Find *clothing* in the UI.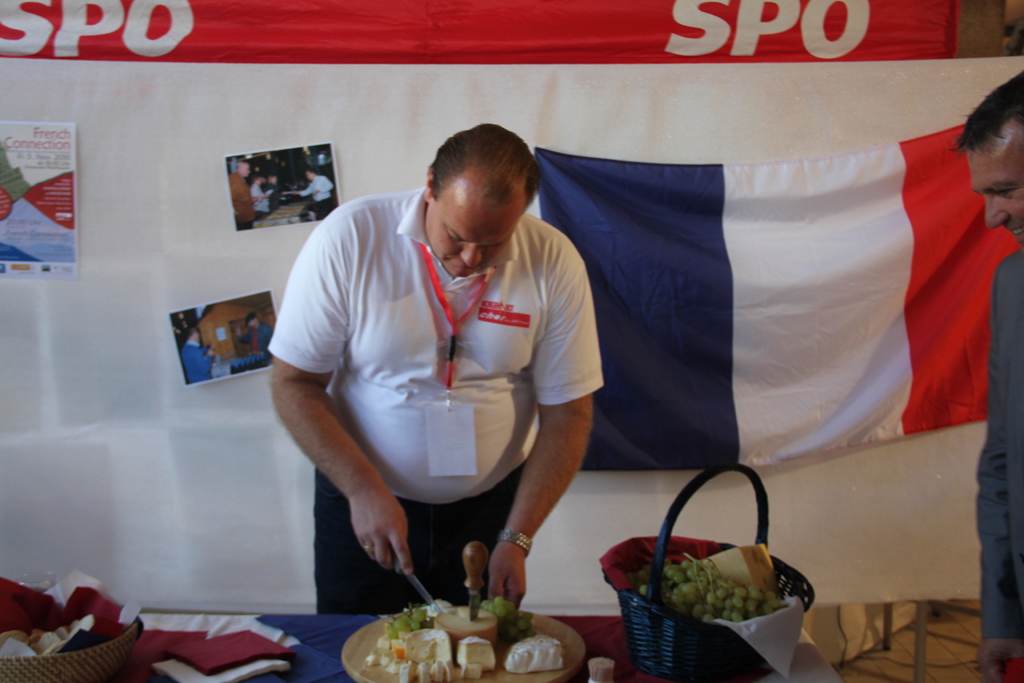
UI element at Rect(180, 338, 214, 375).
